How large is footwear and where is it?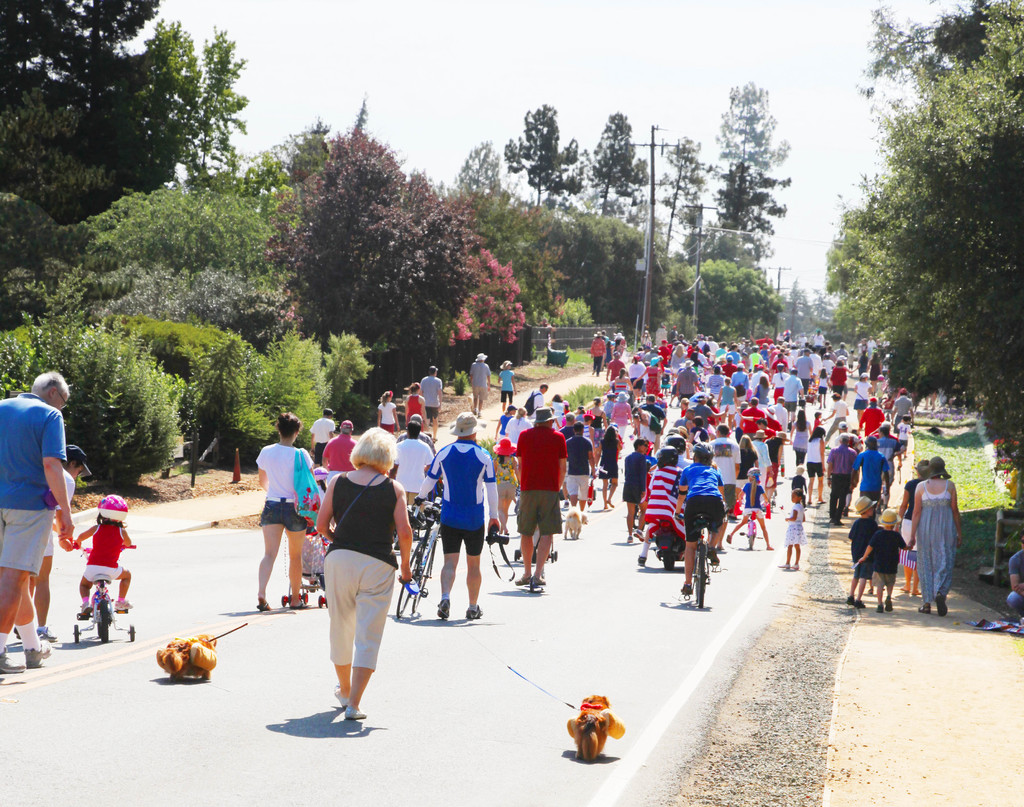
Bounding box: <bbox>847, 595, 851, 607</bbox>.
